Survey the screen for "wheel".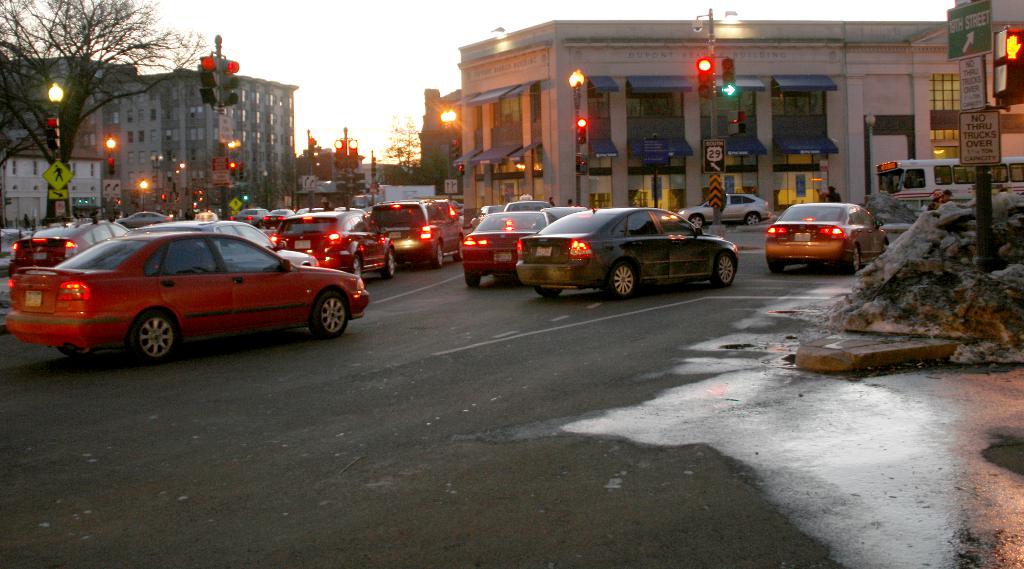
Survey found: <bbox>767, 263, 784, 272</bbox>.
